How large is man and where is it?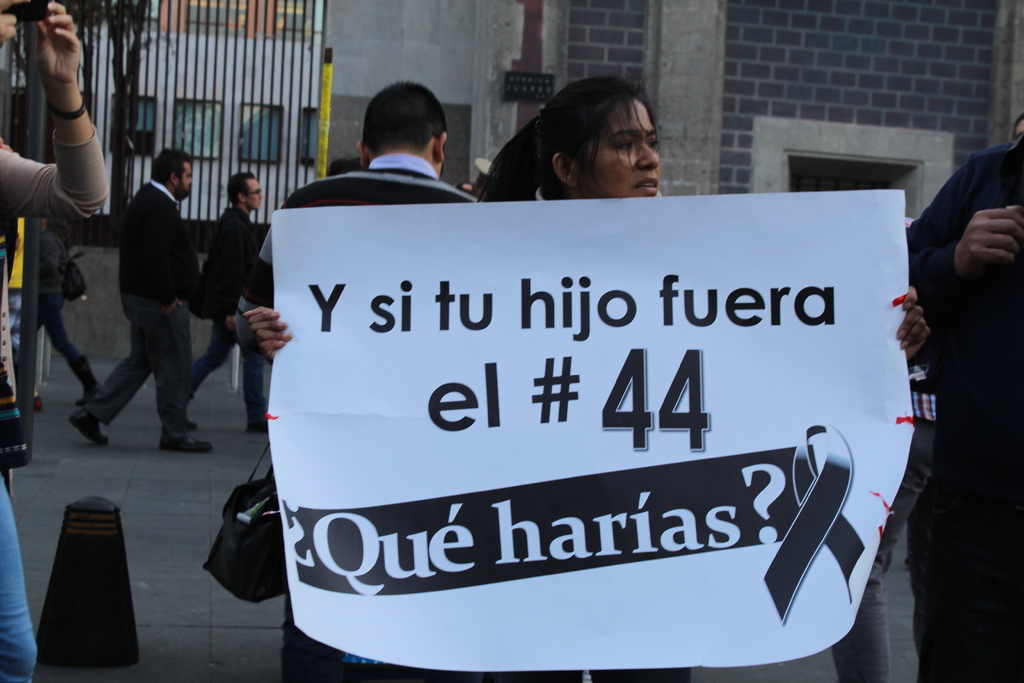
Bounding box: bbox=(904, 140, 1023, 682).
